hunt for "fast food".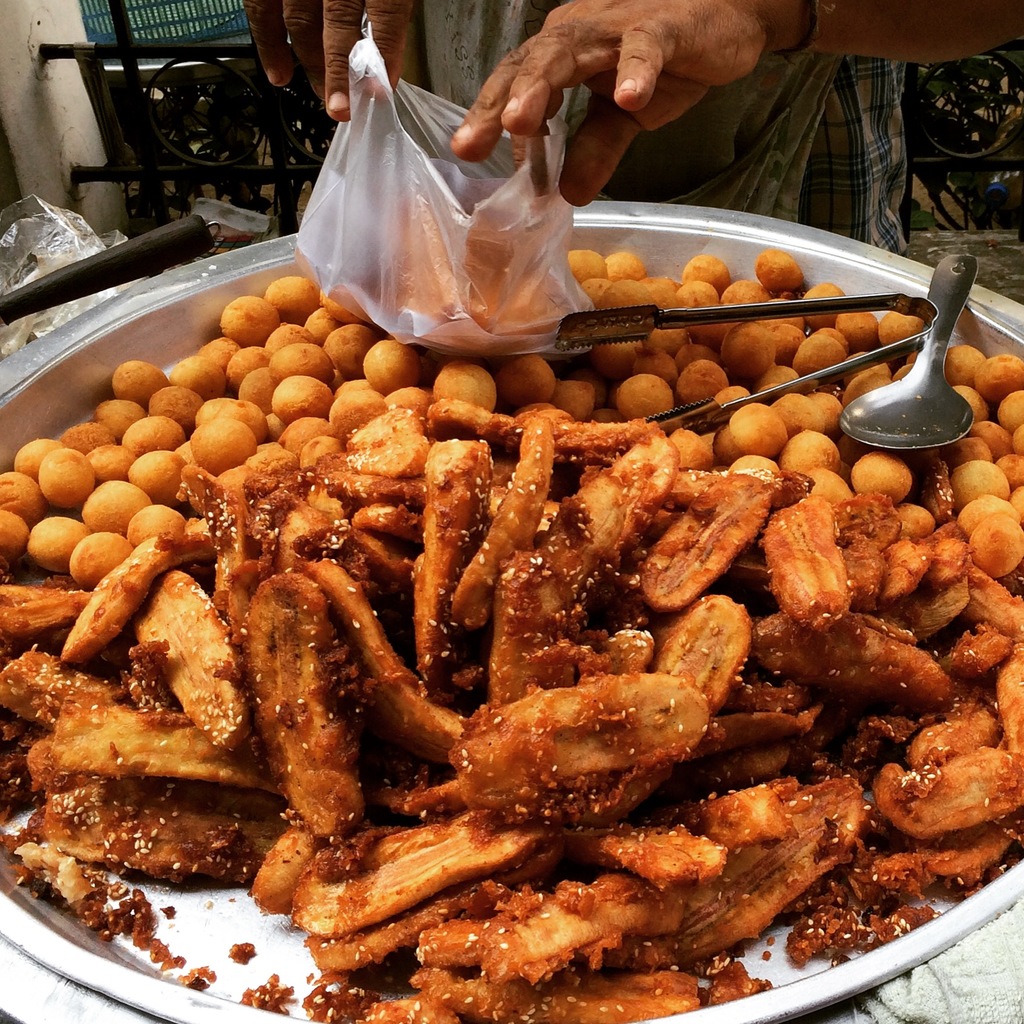
Hunted down at {"x1": 746, "y1": 609, "x2": 956, "y2": 707}.
